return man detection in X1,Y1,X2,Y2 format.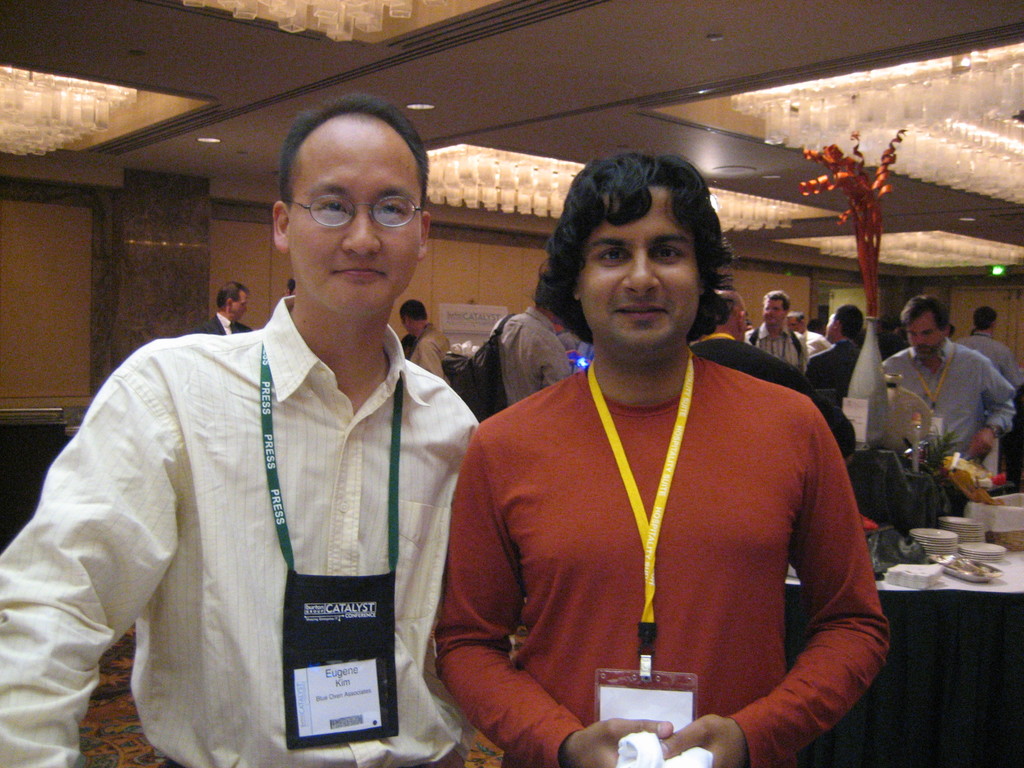
486,273,573,405.
